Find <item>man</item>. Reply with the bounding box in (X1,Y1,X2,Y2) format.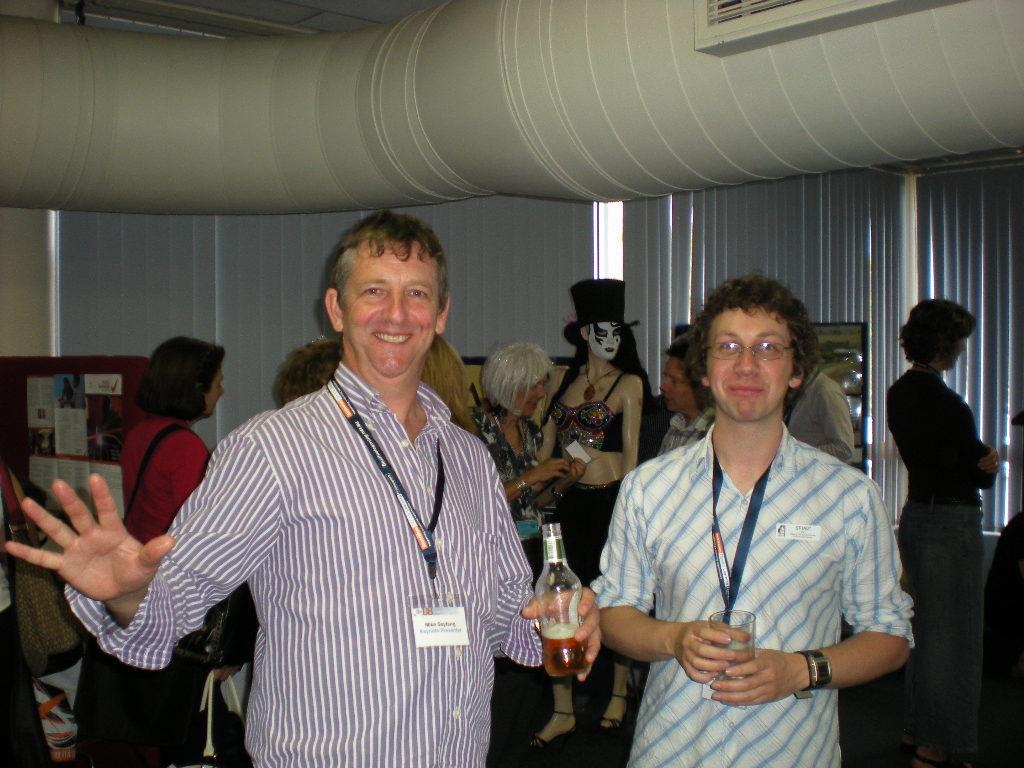
(657,330,719,453).
